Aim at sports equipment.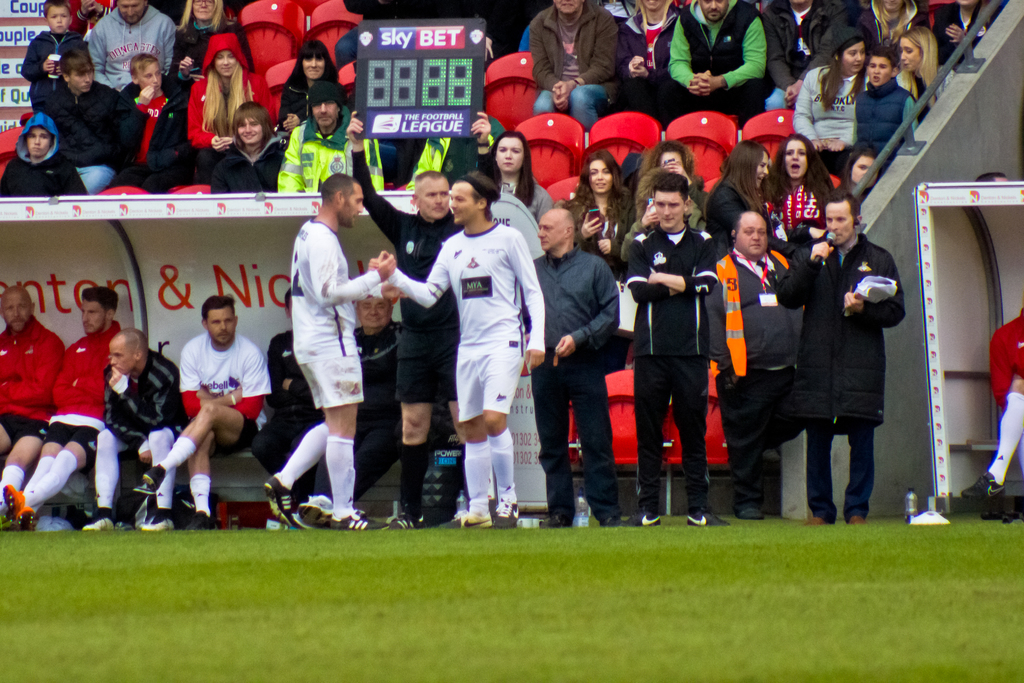
Aimed at 382:509:413:528.
